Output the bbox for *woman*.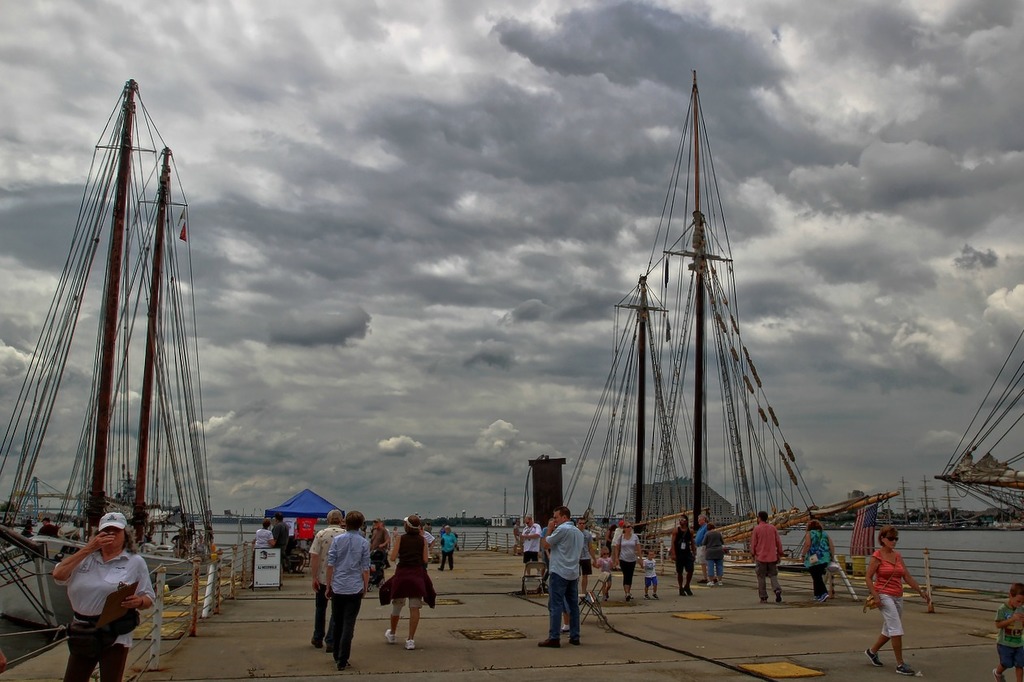
{"x1": 253, "y1": 519, "x2": 281, "y2": 549}.
